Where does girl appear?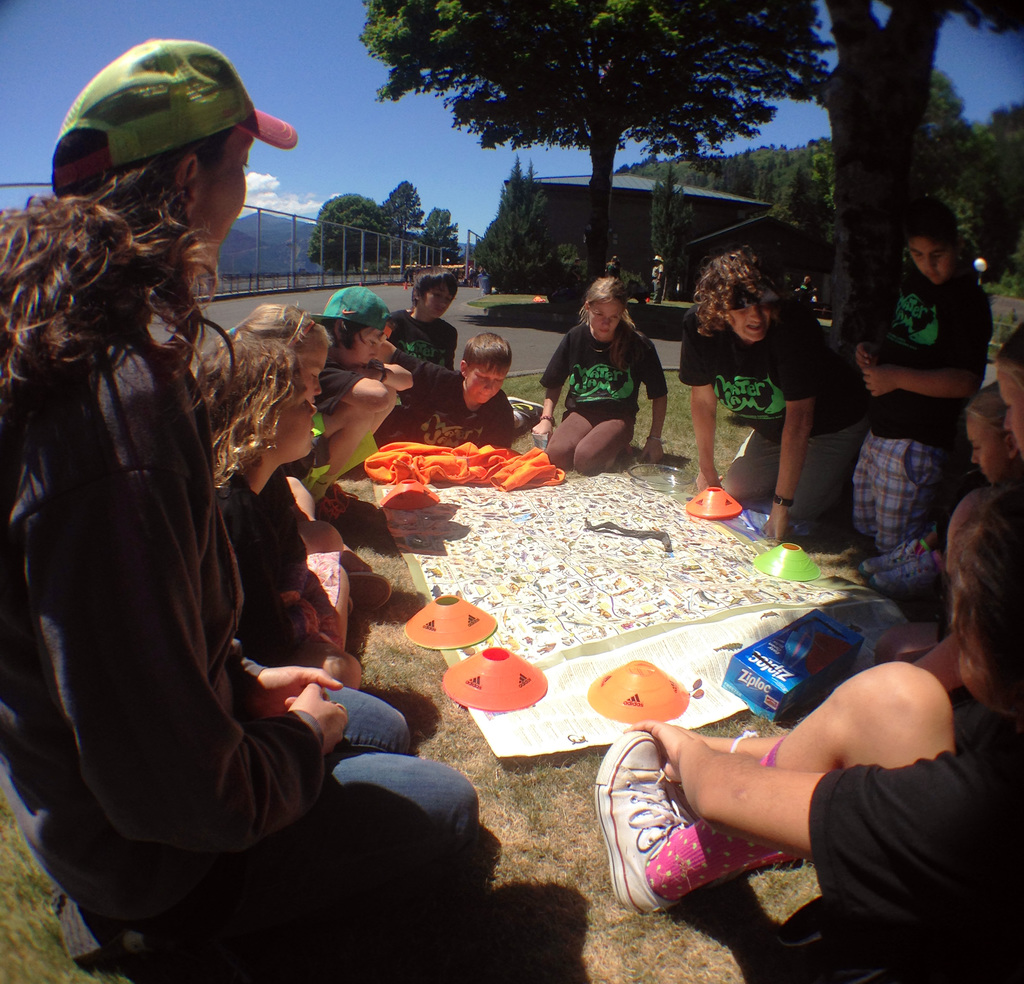
Appears at {"left": 533, "top": 274, "right": 669, "bottom": 474}.
